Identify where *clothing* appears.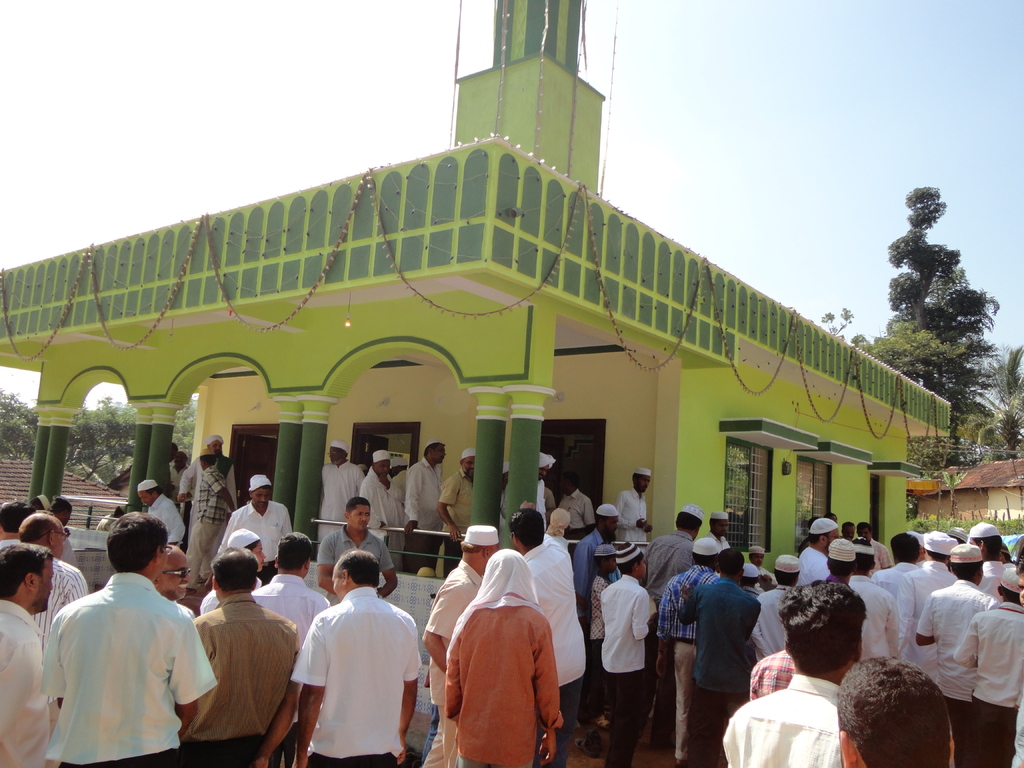
Appears at 753, 580, 794, 673.
